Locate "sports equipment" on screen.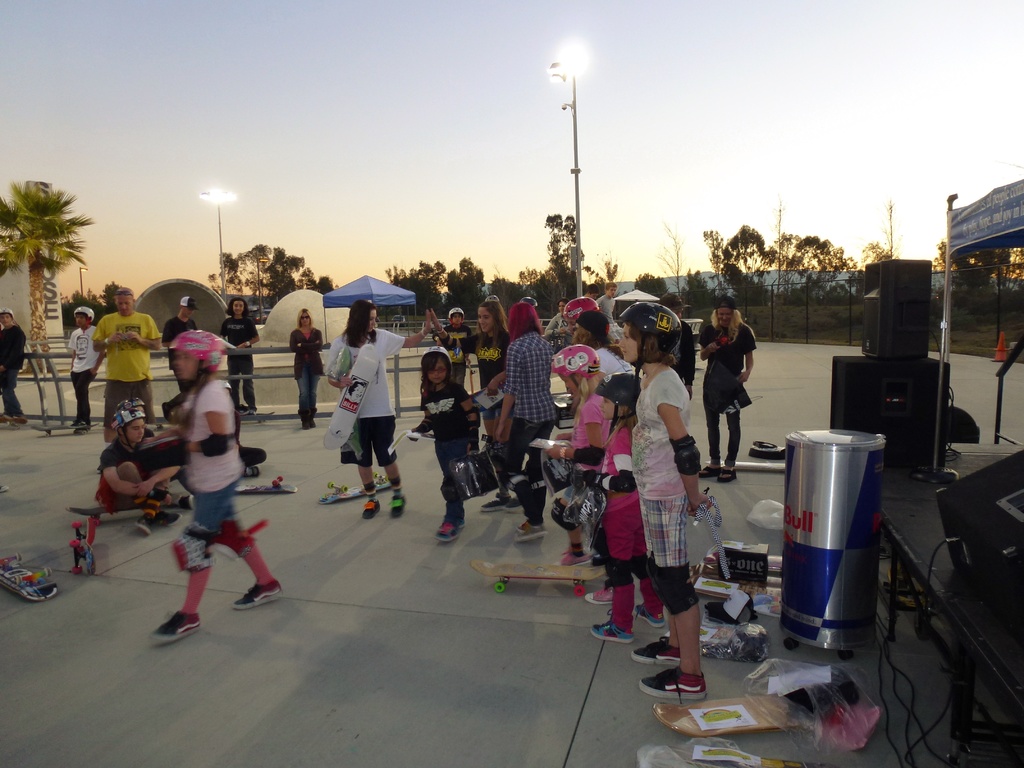
On screen at <region>35, 421, 95, 437</region>.
